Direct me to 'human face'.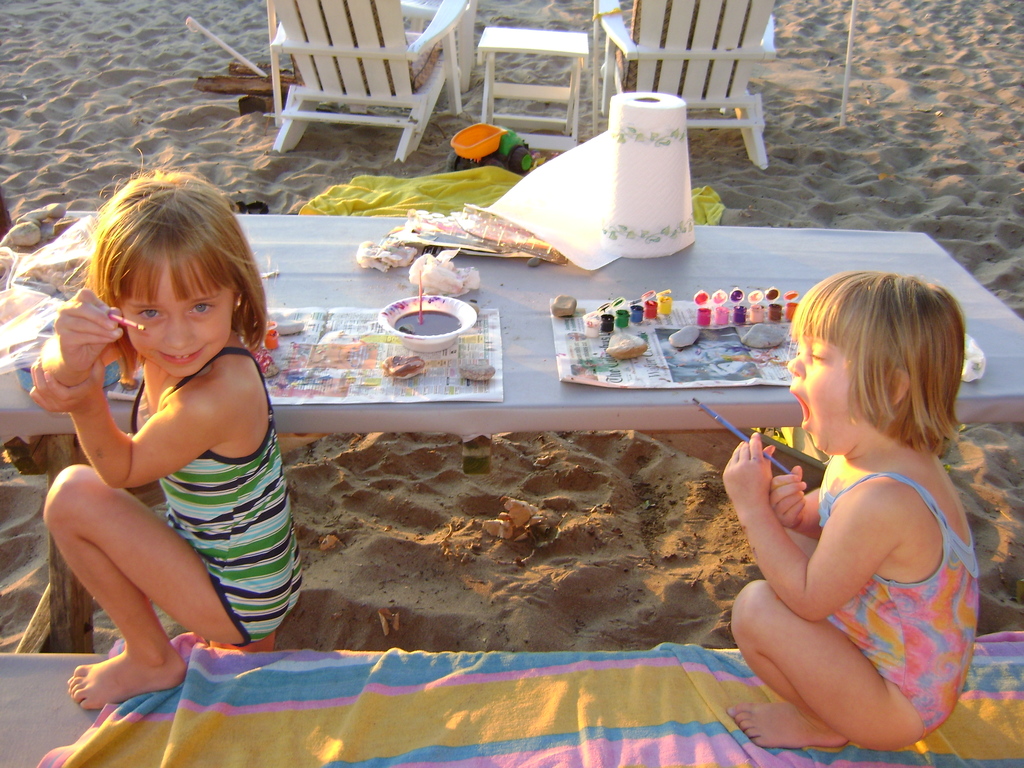
Direction: 111 252 227 379.
